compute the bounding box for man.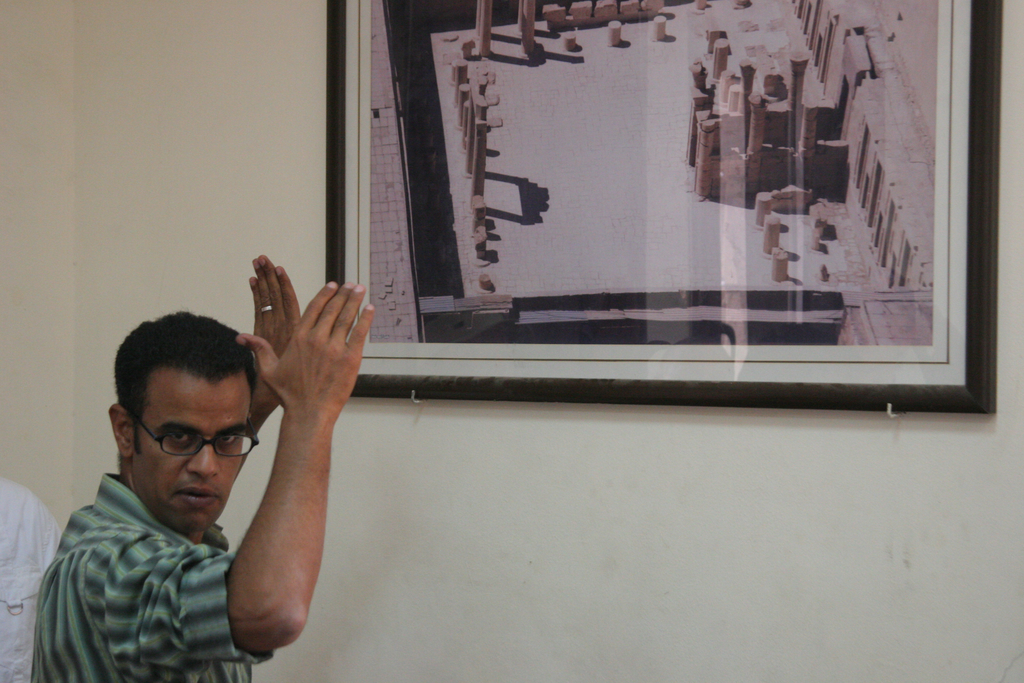
select_region(29, 251, 371, 682).
